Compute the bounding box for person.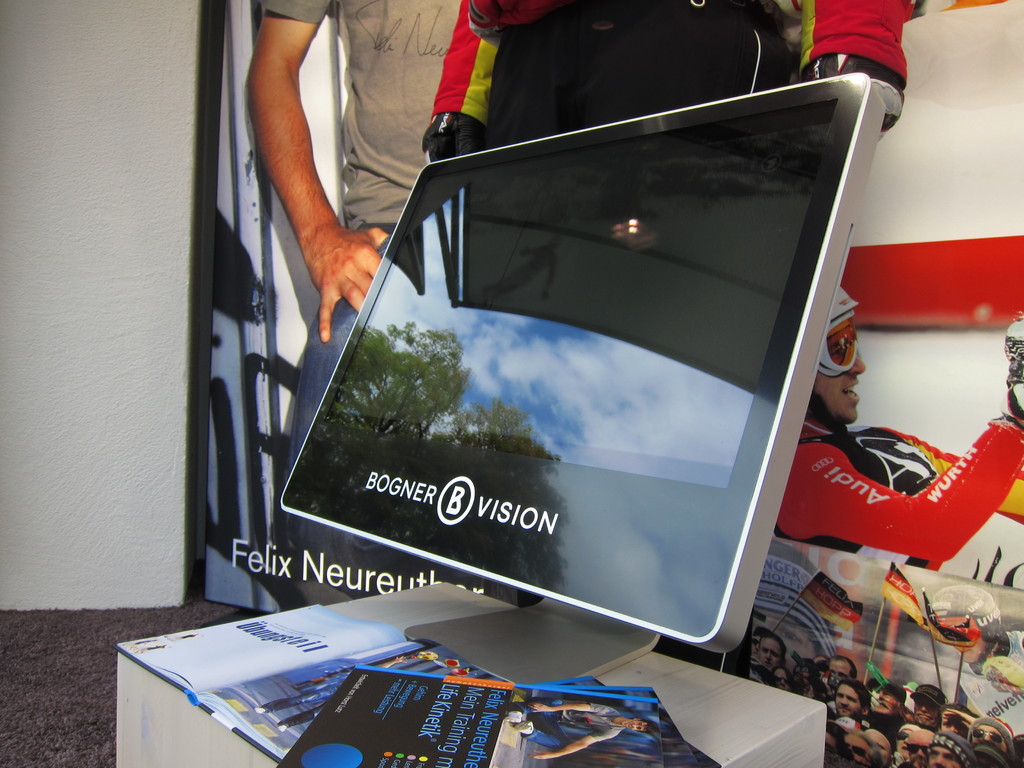
bbox=(246, 0, 471, 604).
